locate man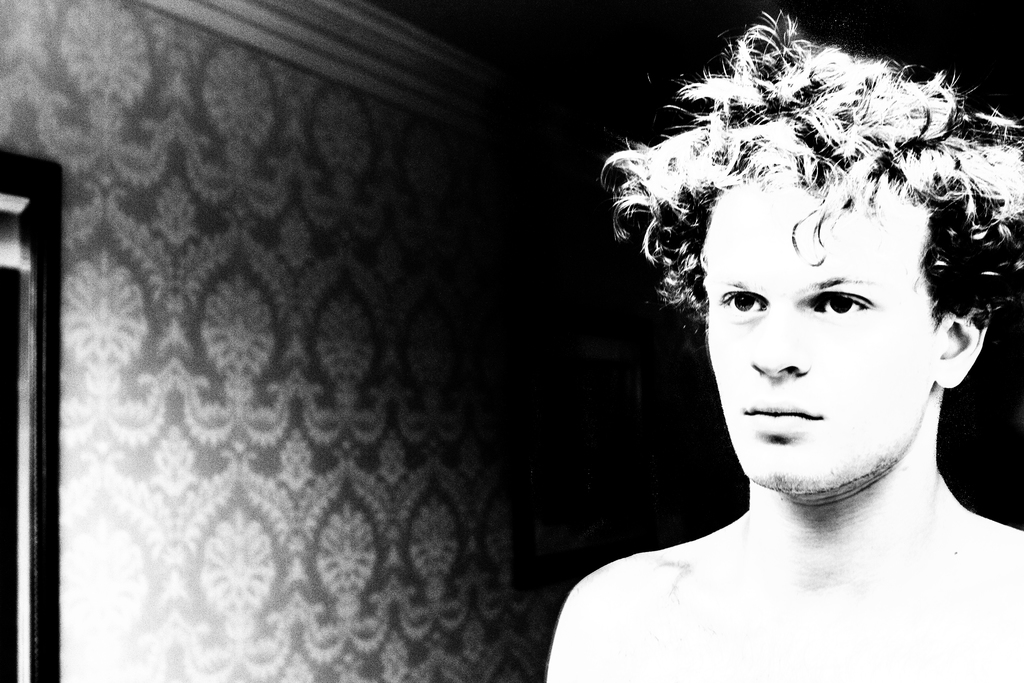
<bbox>541, 14, 1023, 661</bbox>
